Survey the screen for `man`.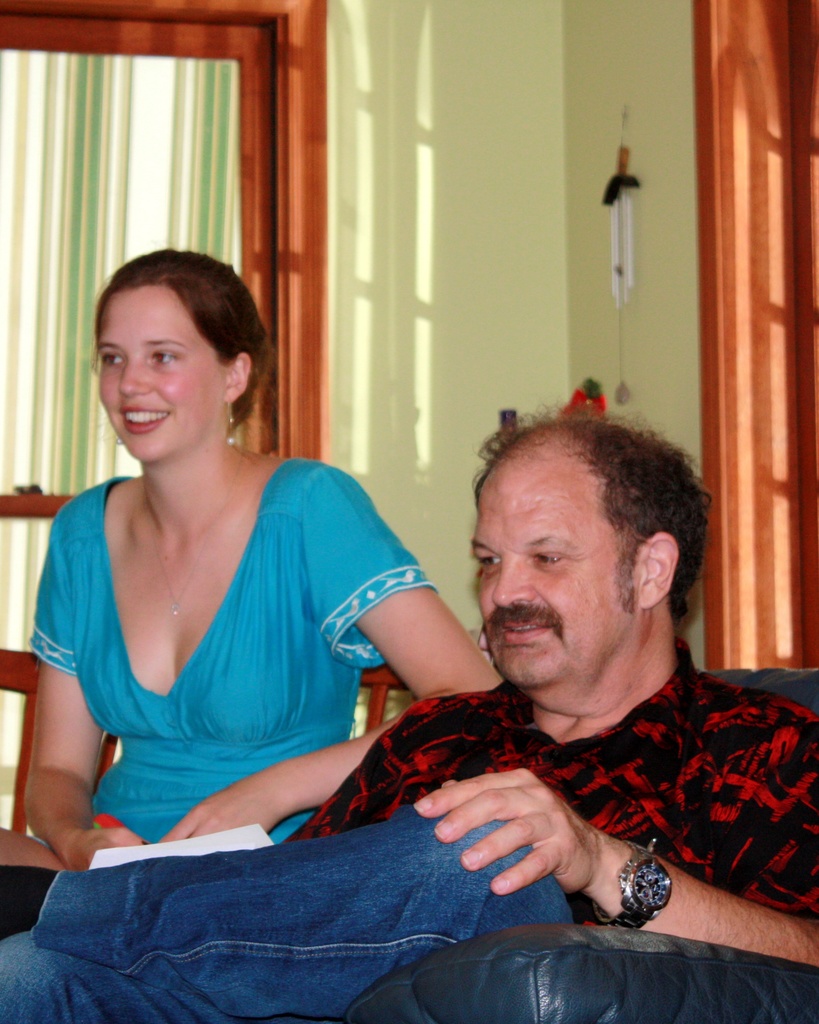
Survey found: 0, 396, 818, 1023.
